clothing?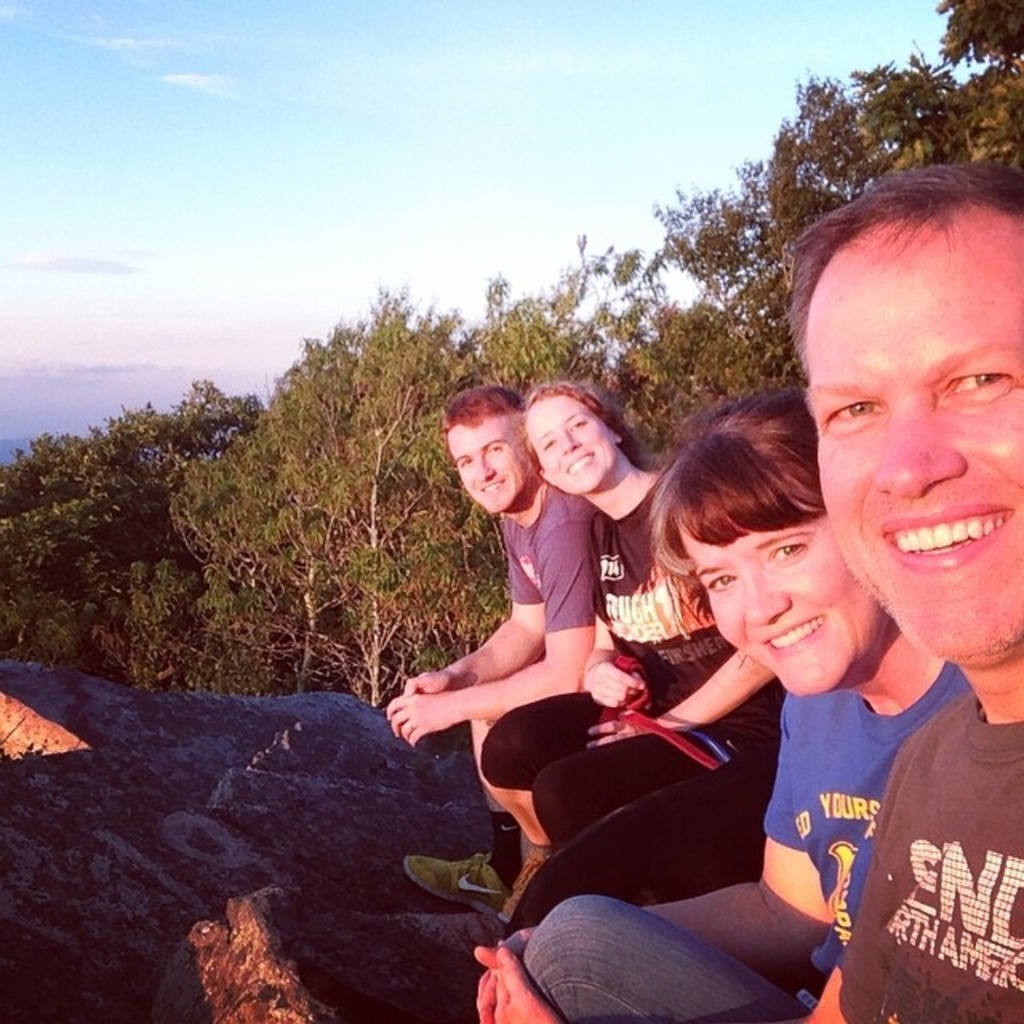
(left=520, top=643, right=962, bottom=1022)
